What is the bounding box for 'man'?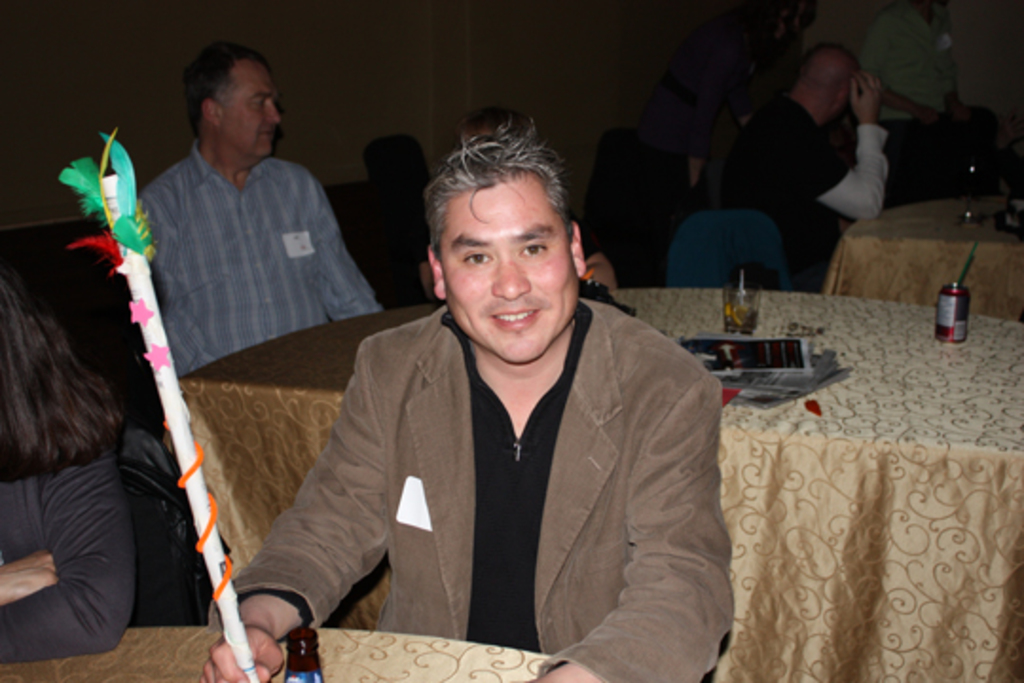
{"left": 214, "top": 129, "right": 743, "bottom": 662}.
